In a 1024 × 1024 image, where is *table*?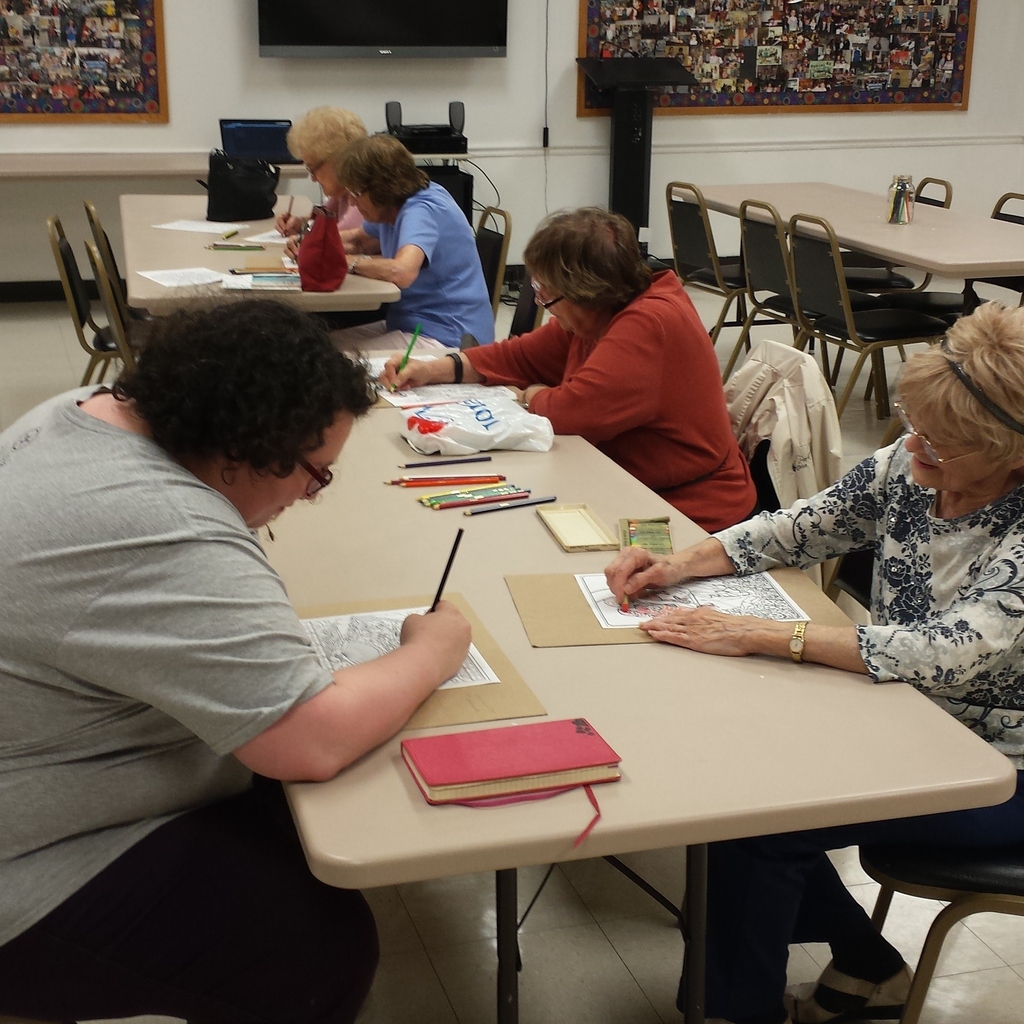
[x1=669, y1=181, x2=1023, y2=318].
